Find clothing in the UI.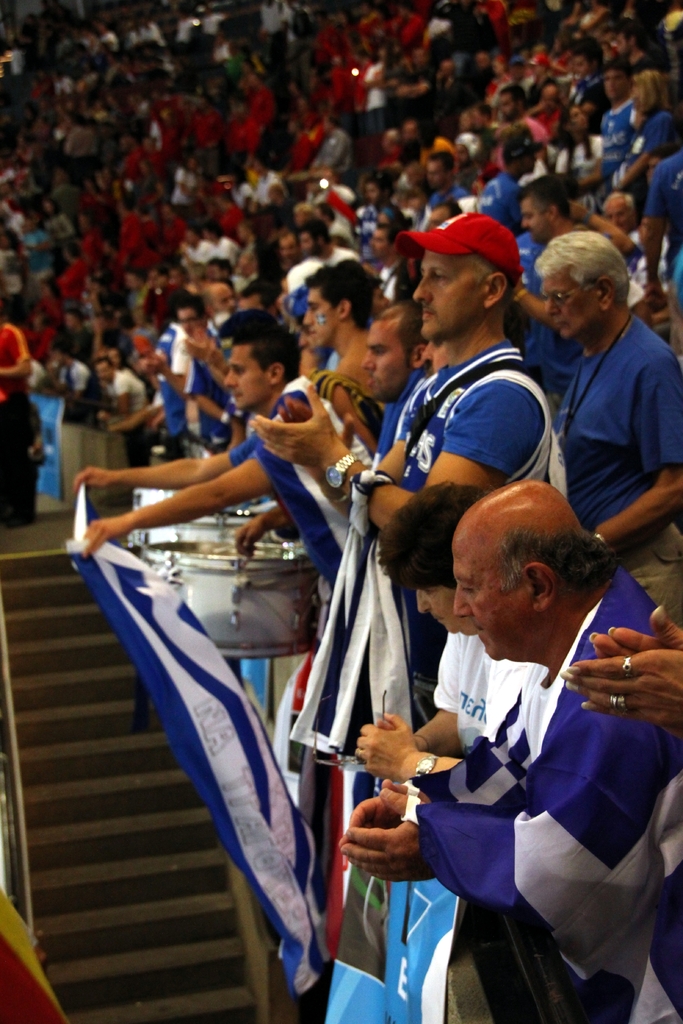
UI element at l=156, t=371, r=217, b=440.
